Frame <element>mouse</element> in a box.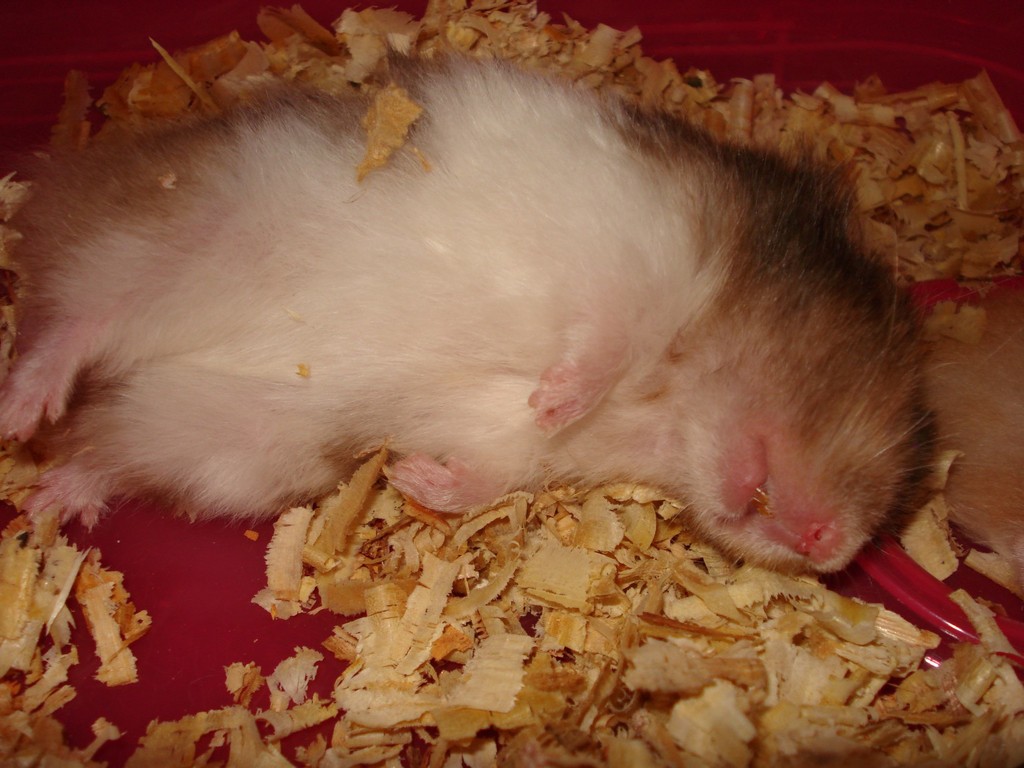
Rect(0, 61, 927, 574).
